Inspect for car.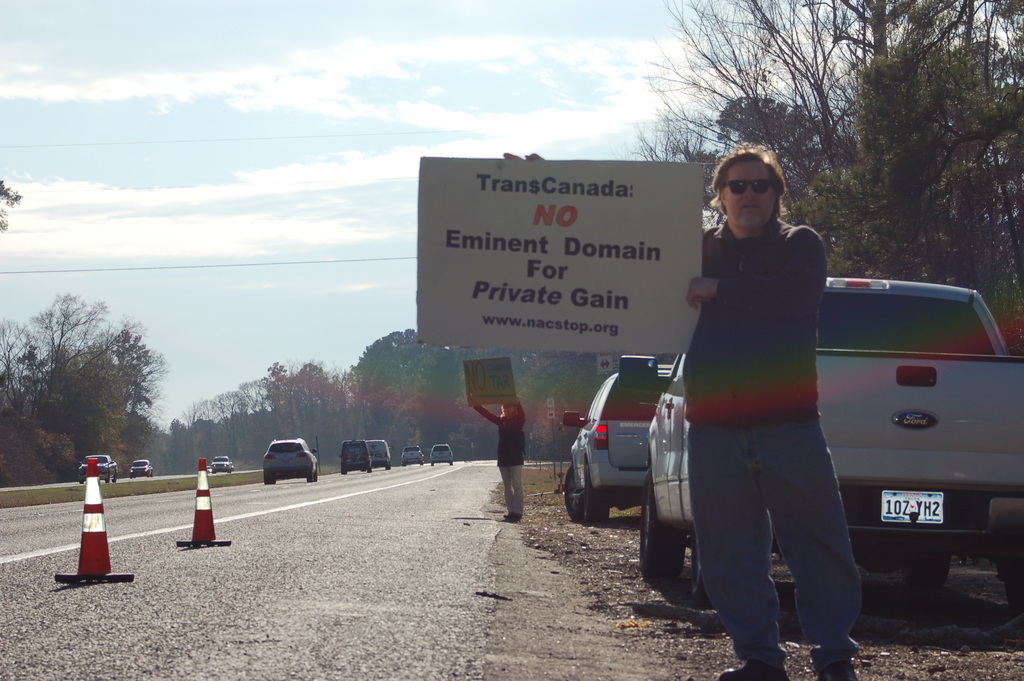
Inspection: BBox(638, 272, 1023, 594).
